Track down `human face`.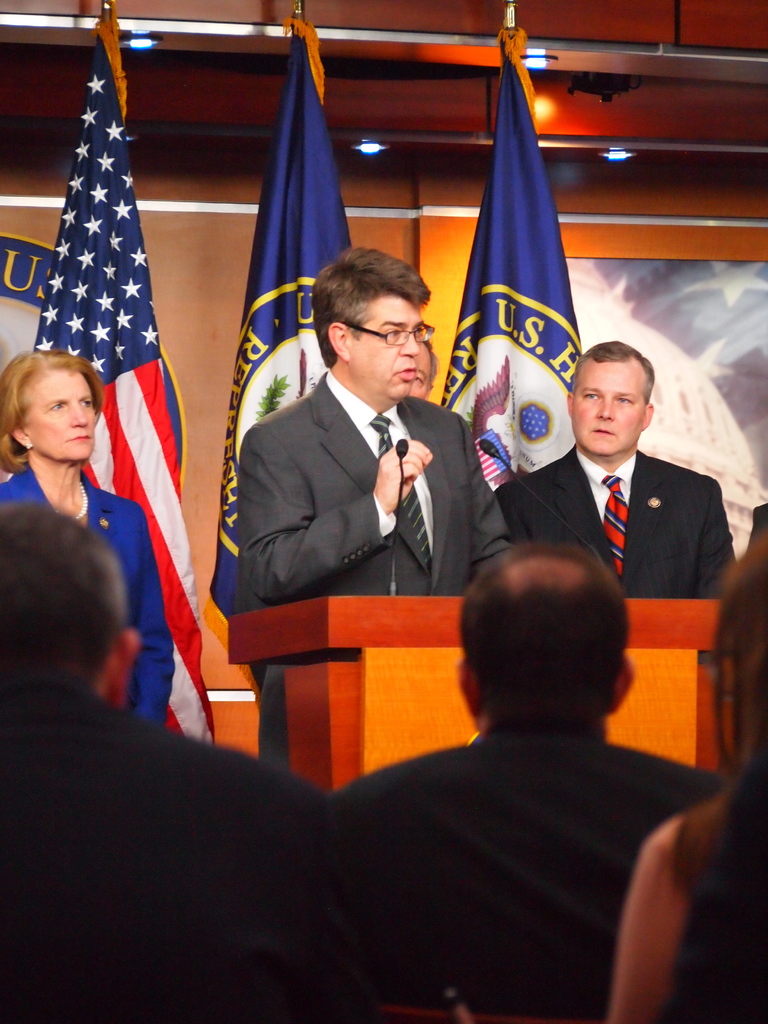
Tracked to 28 372 99 462.
